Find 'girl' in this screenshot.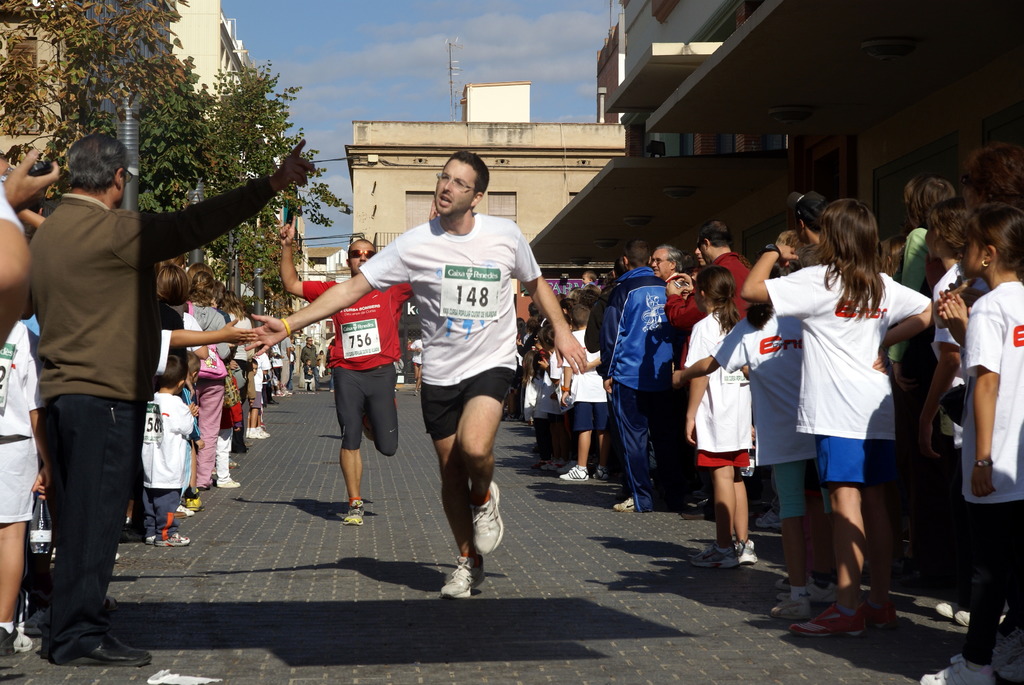
The bounding box for 'girl' is (left=682, top=262, right=759, bottom=566).
